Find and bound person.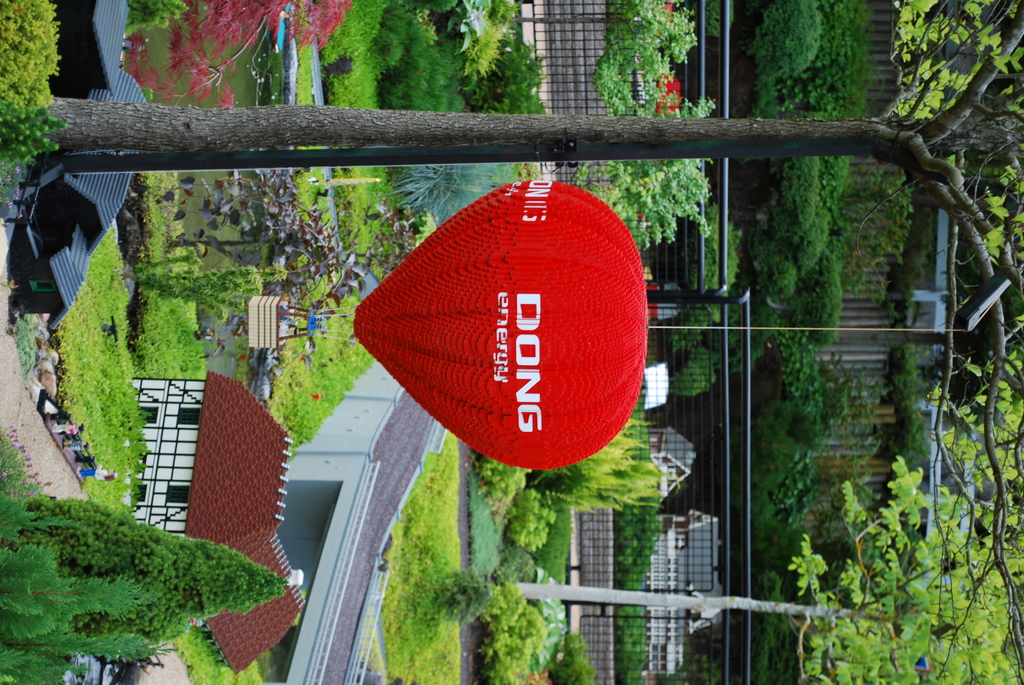
Bound: {"left": 76, "top": 463, "right": 117, "bottom": 483}.
